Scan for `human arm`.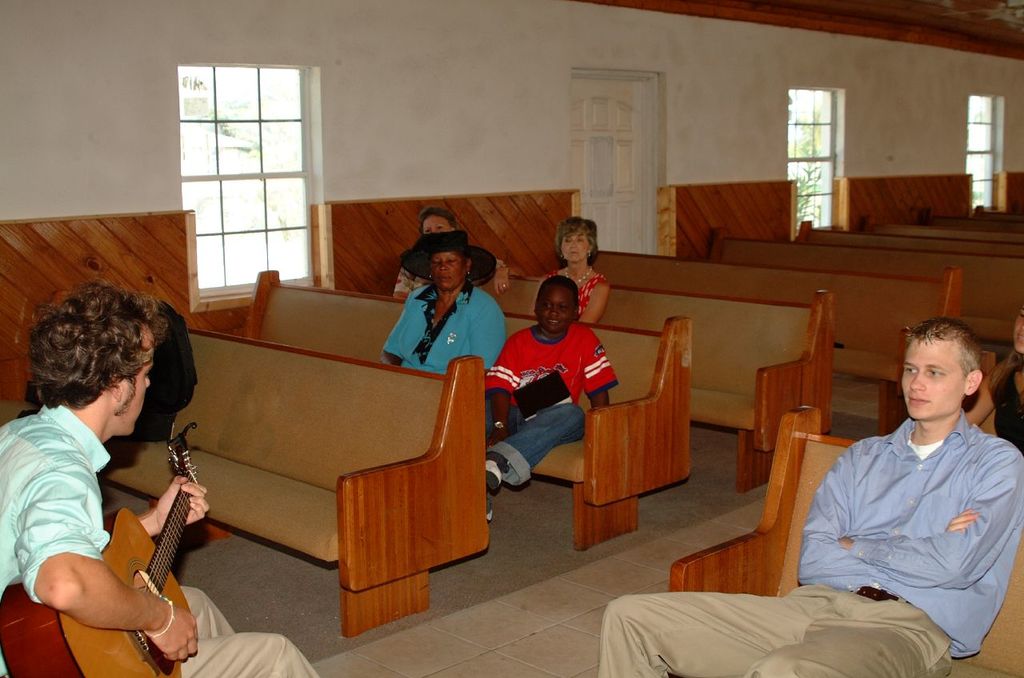
Scan result: 26, 463, 166, 646.
